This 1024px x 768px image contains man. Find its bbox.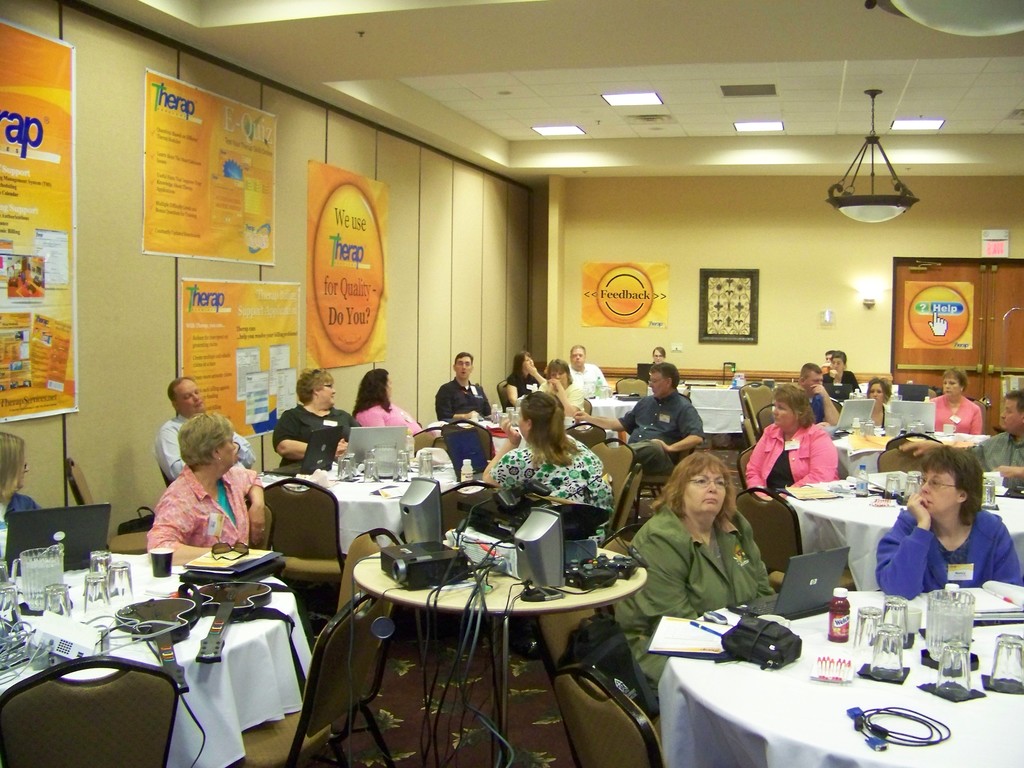
rect(569, 360, 704, 472).
